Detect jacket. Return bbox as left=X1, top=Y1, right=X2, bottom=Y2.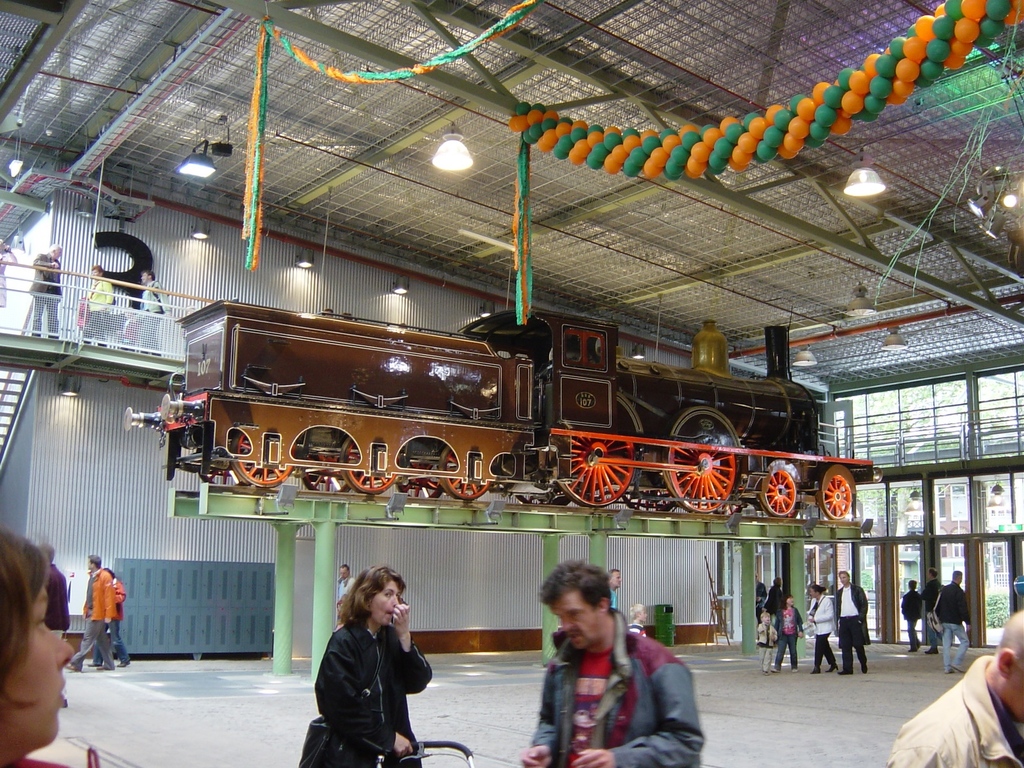
left=534, top=605, right=709, bottom=767.
